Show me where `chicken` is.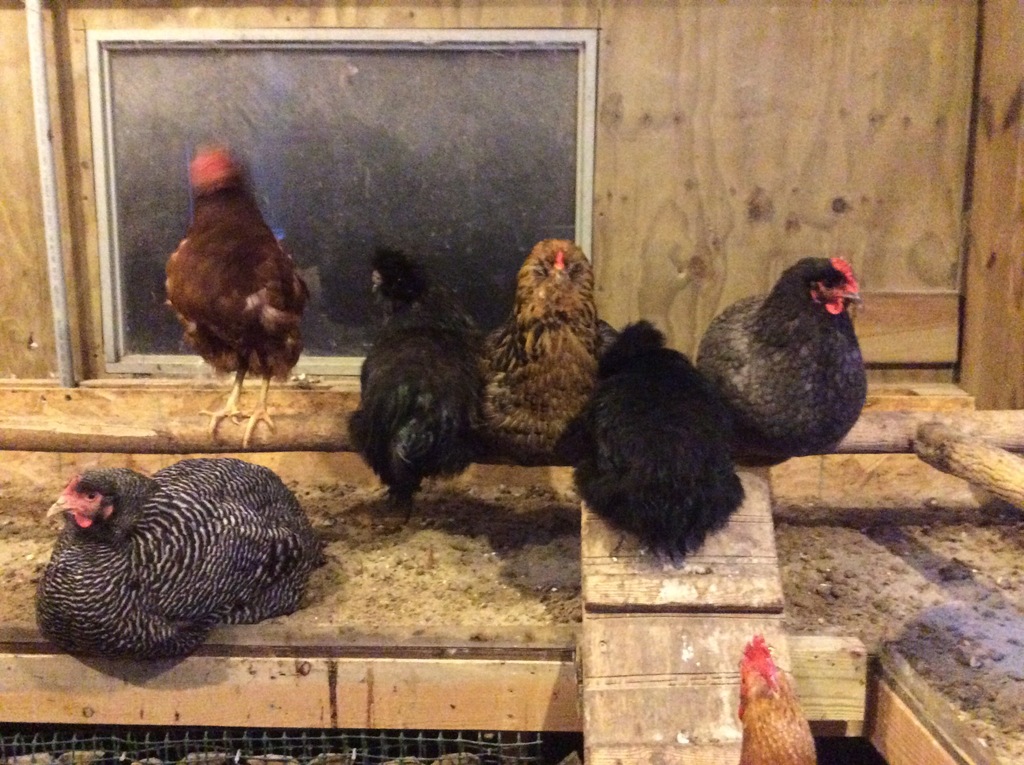
`chicken` is at x1=159, y1=141, x2=325, y2=460.
